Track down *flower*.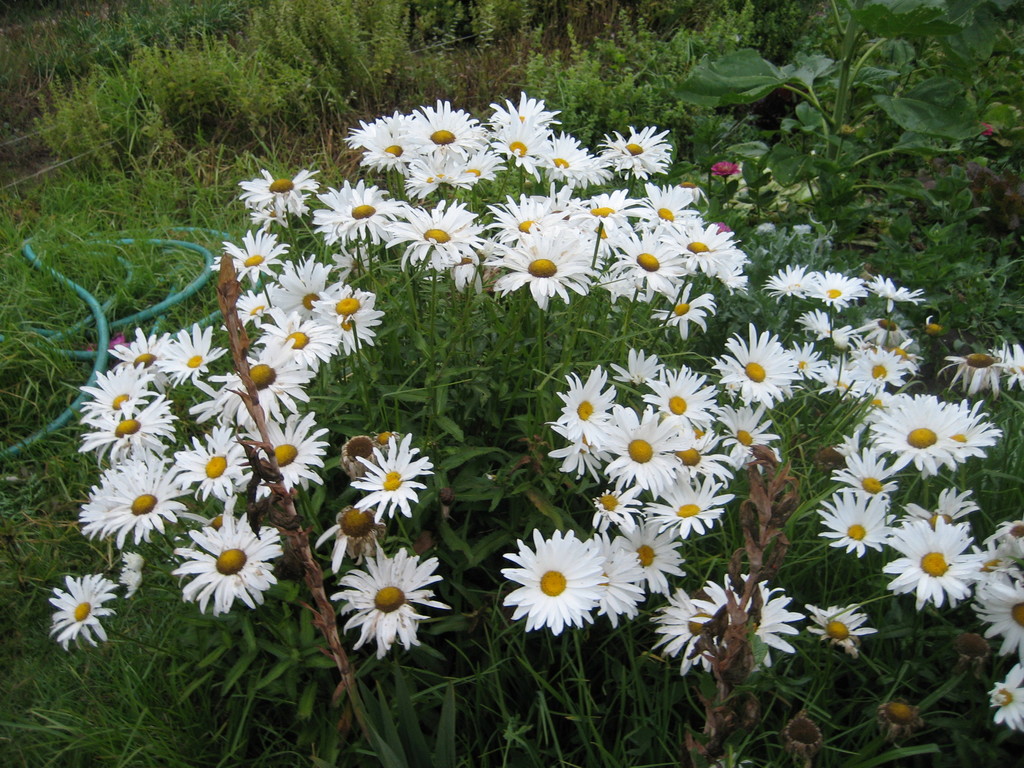
Tracked to (x1=110, y1=325, x2=159, y2=364).
